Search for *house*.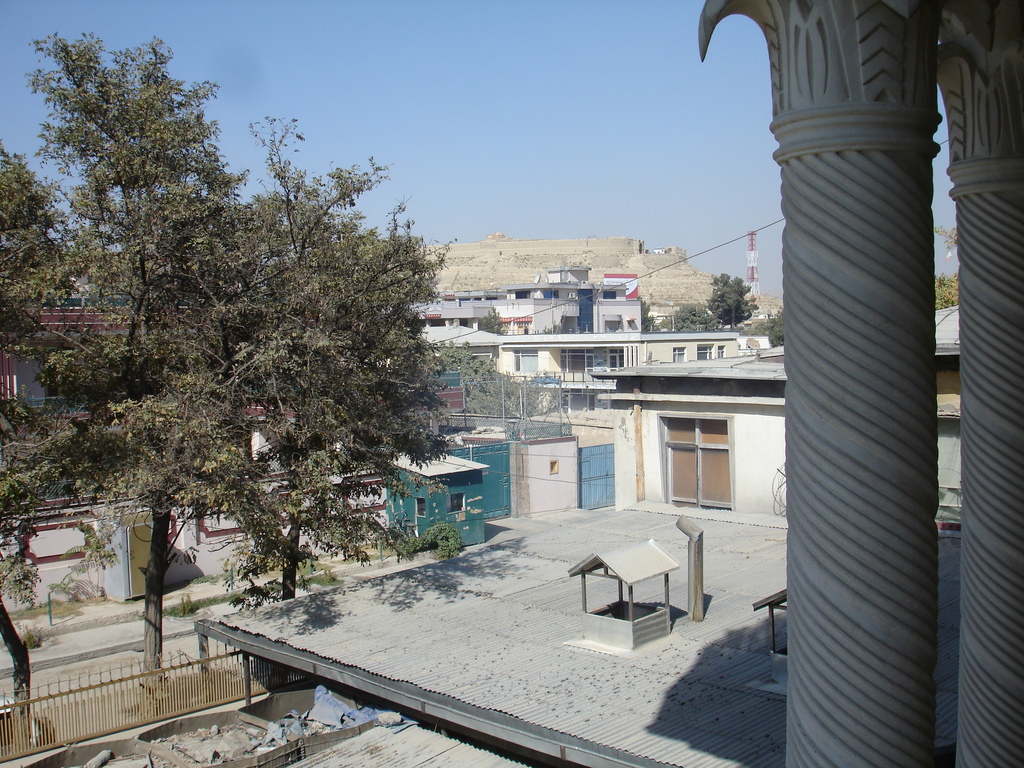
Found at [484, 337, 745, 388].
